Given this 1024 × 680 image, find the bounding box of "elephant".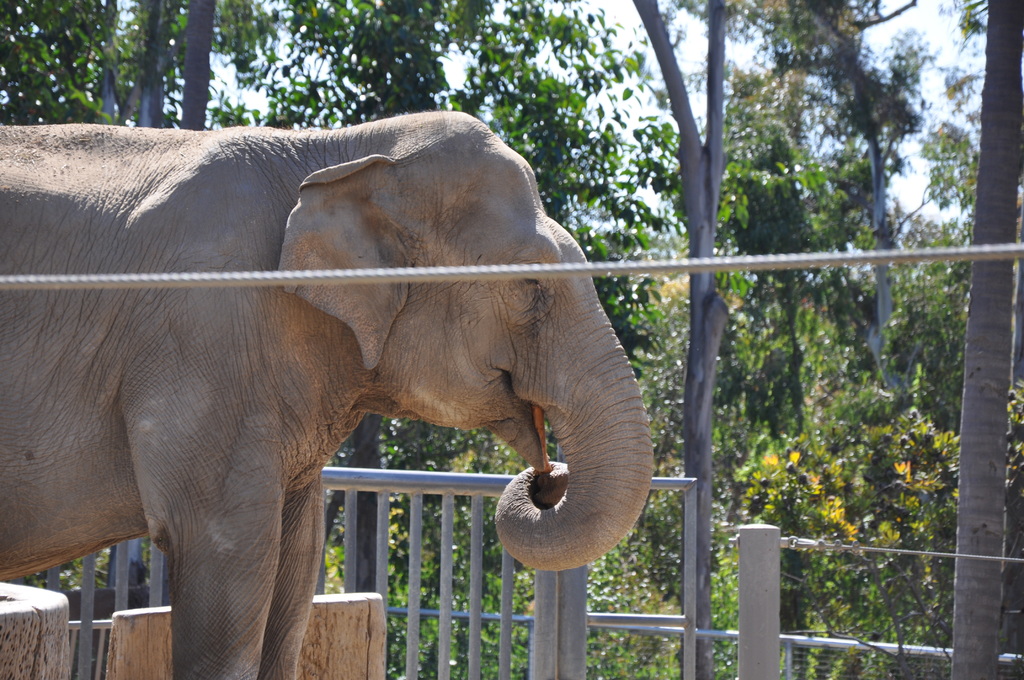
locate(0, 106, 655, 677).
